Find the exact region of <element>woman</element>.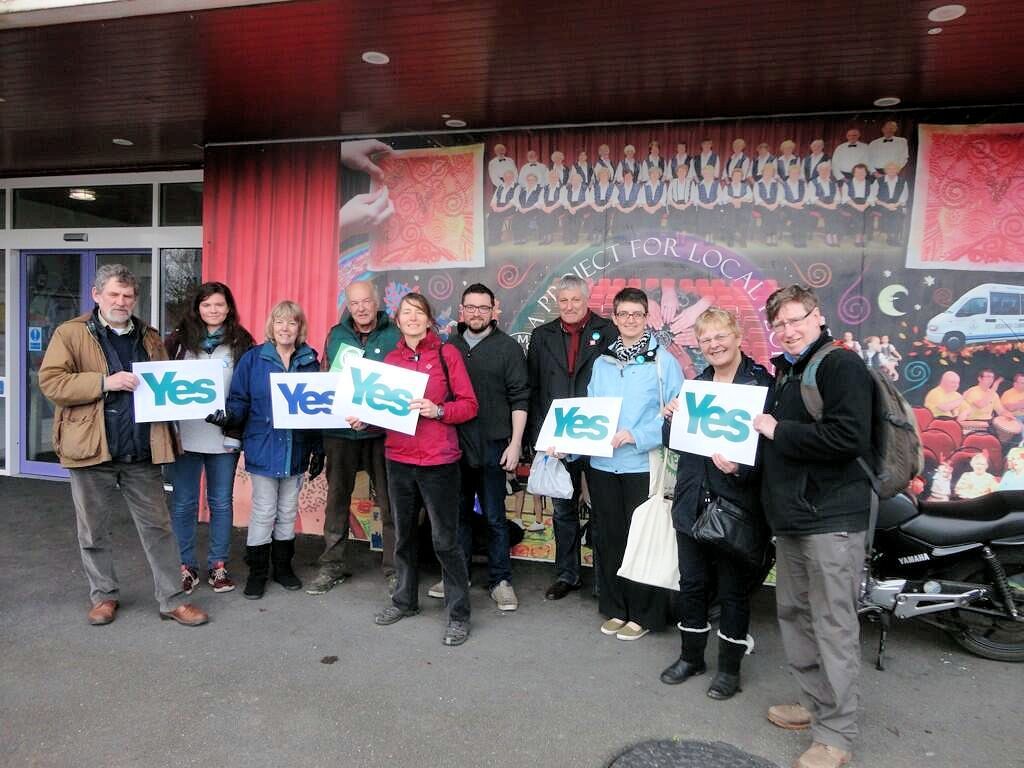
Exact region: <bbox>341, 290, 470, 655</bbox>.
